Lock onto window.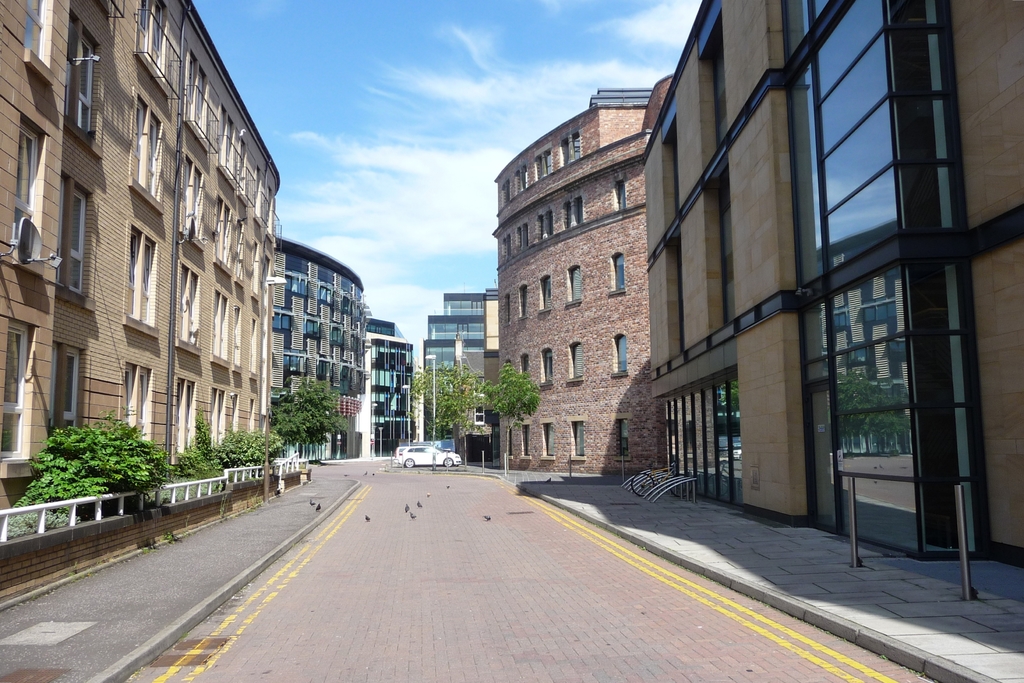
Locked: [x1=502, y1=295, x2=511, y2=327].
